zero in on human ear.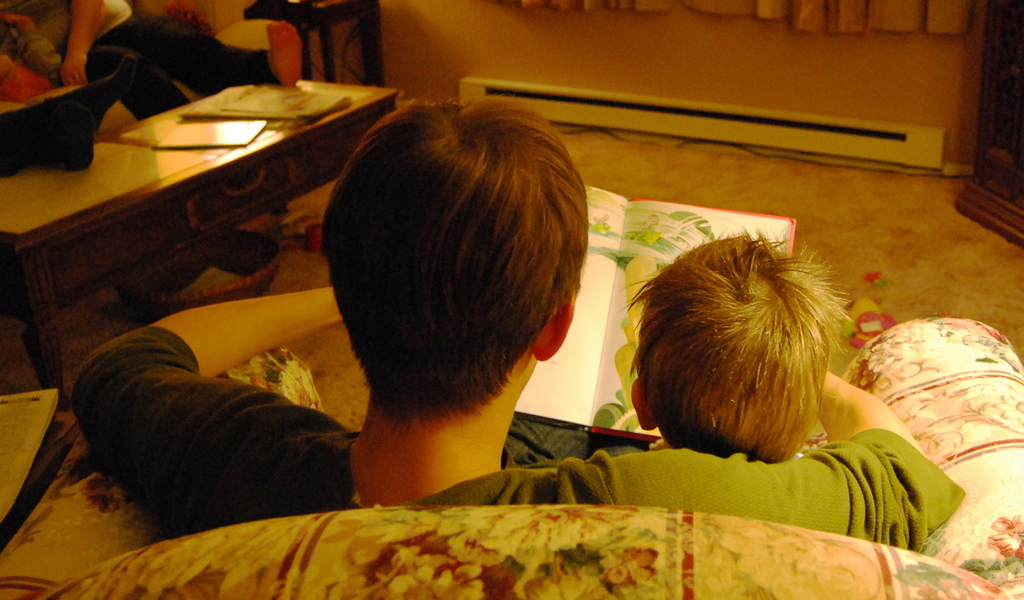
Zeroed in: [x1=628, y1=375, x2=657, y2=431].
